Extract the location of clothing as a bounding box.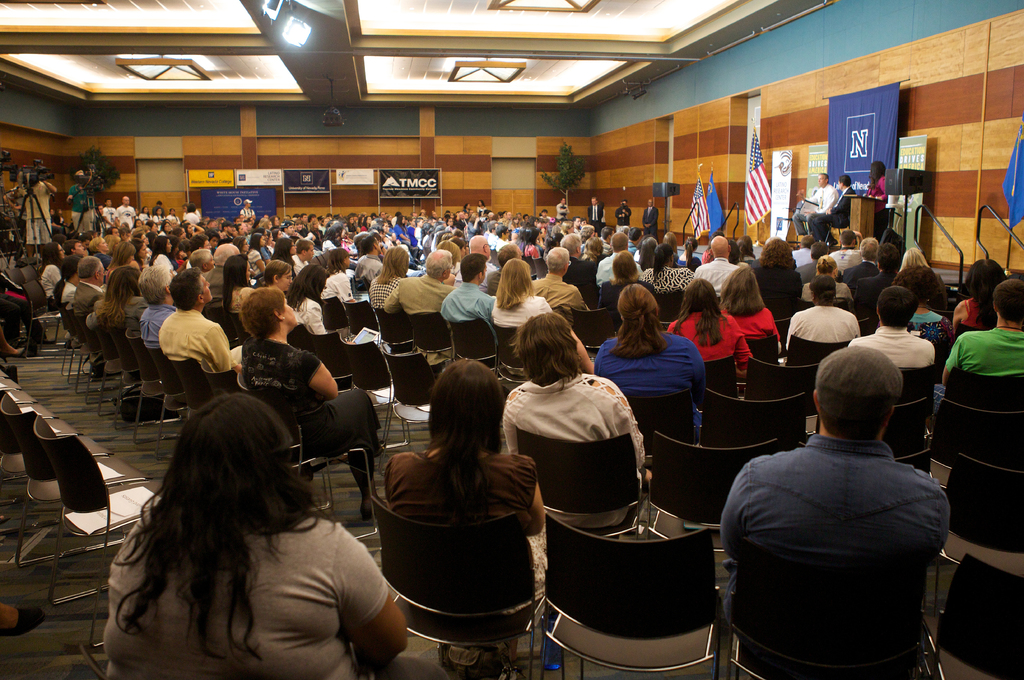
181, 209, 200, 221.
